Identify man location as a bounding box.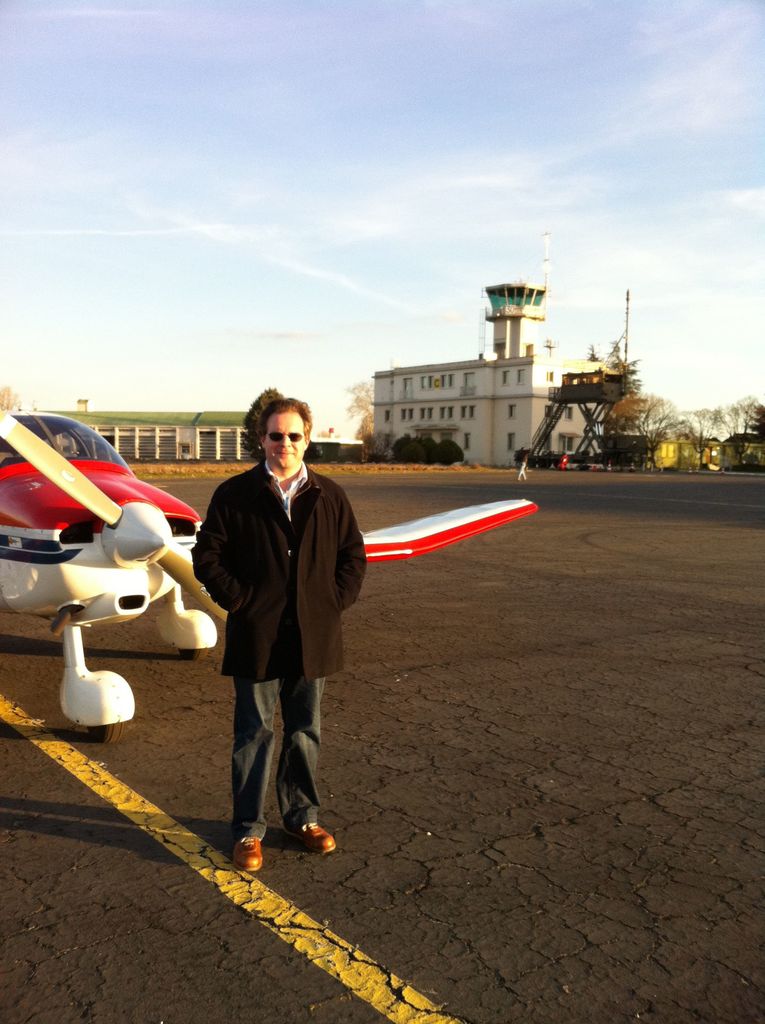
box(183, 404, 372, 868).
